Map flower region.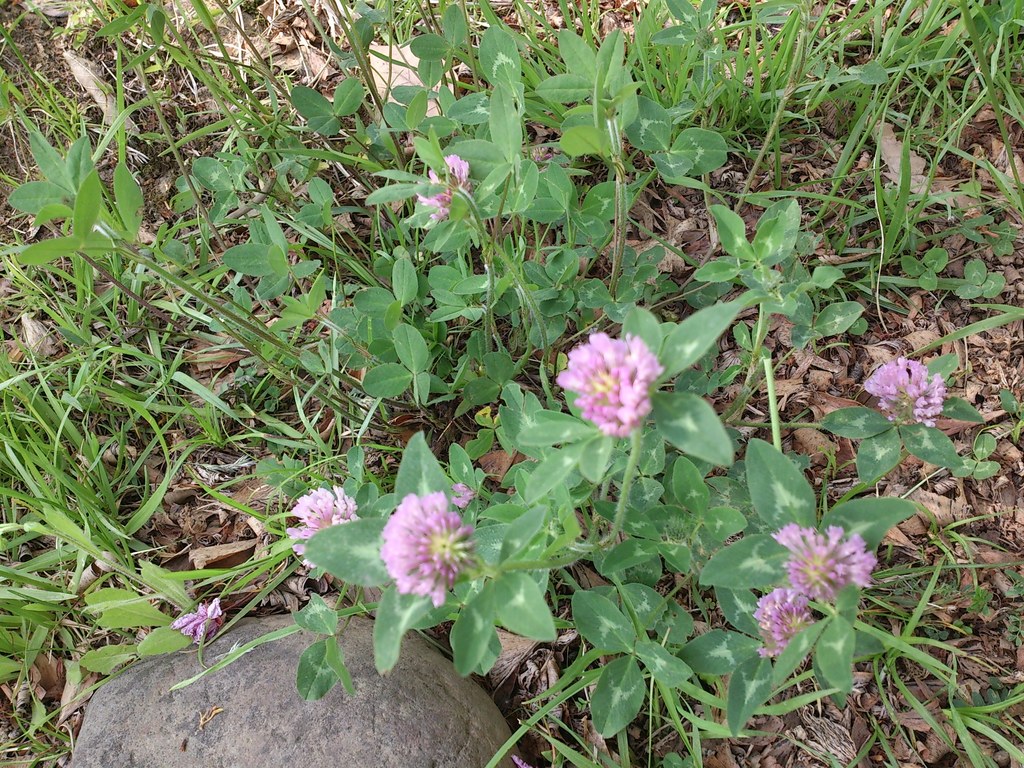
Mapped to (x1=173, y1=604, x2=227, y2=642).
